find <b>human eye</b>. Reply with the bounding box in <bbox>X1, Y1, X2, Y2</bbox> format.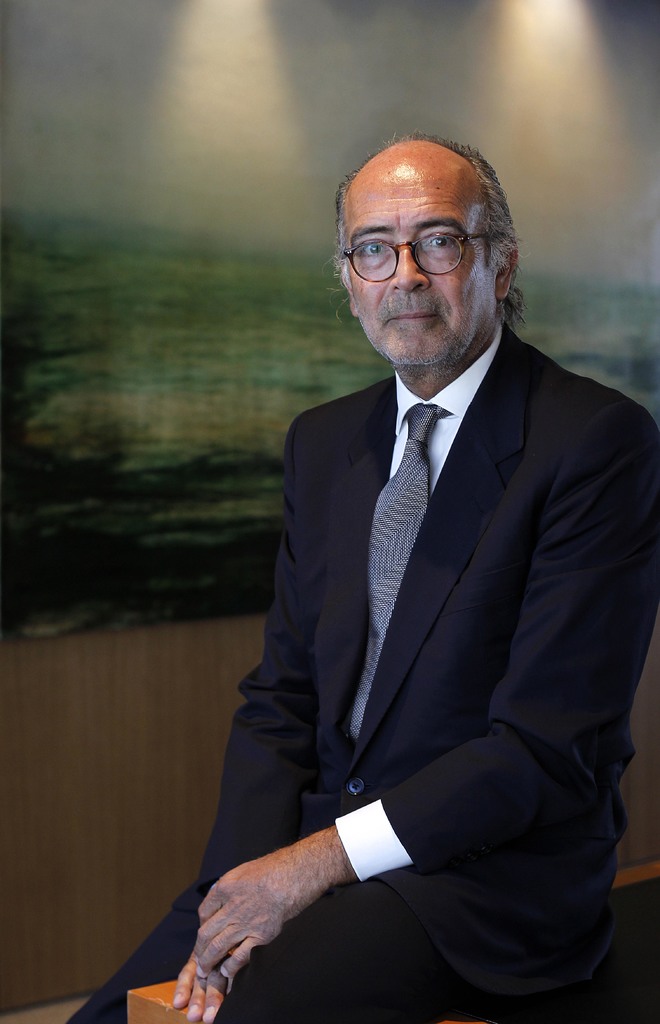
<bbox>354, 237, 390, 258</bbox>.
